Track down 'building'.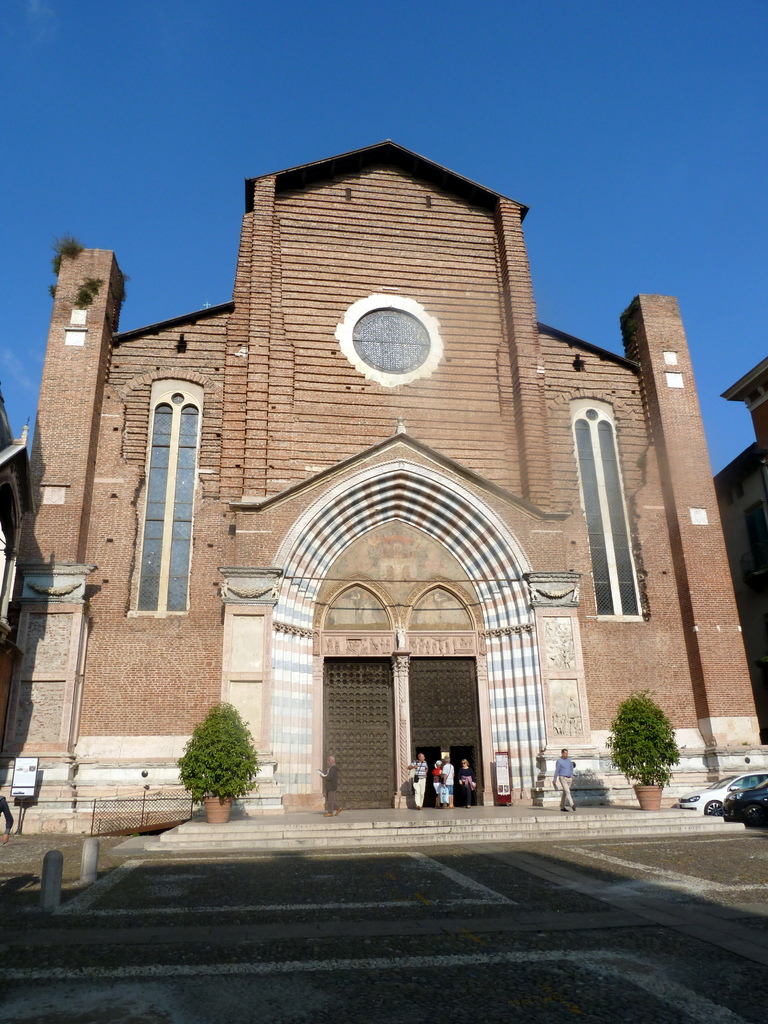
Tracked to [x1=709, y1=358, x2=767, y2=751].
